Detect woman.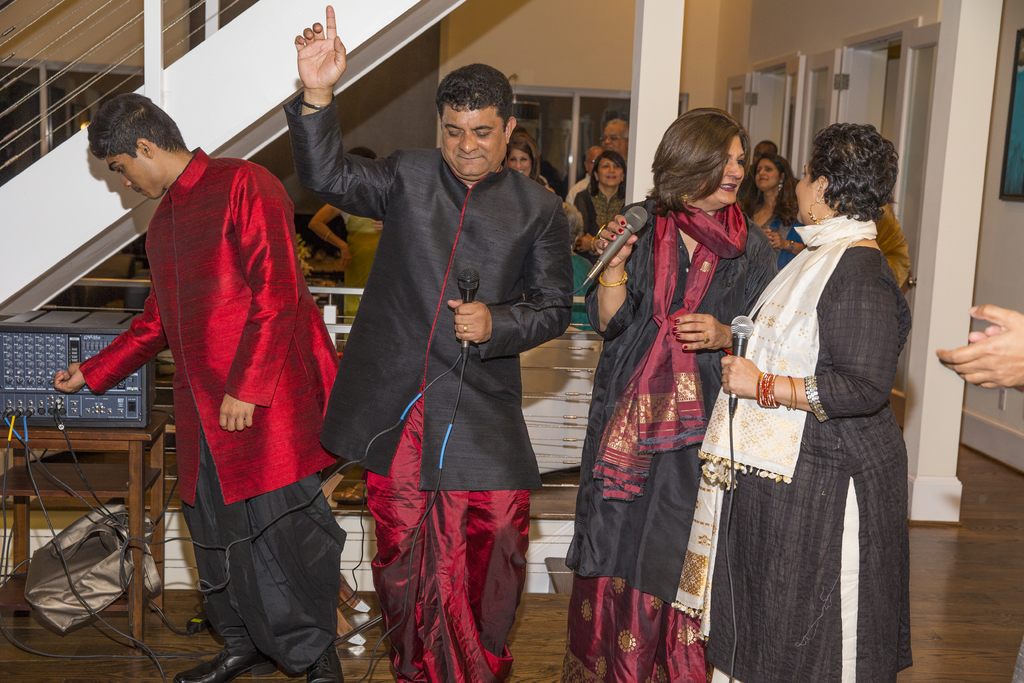
Detected at 561,147,623,331.
